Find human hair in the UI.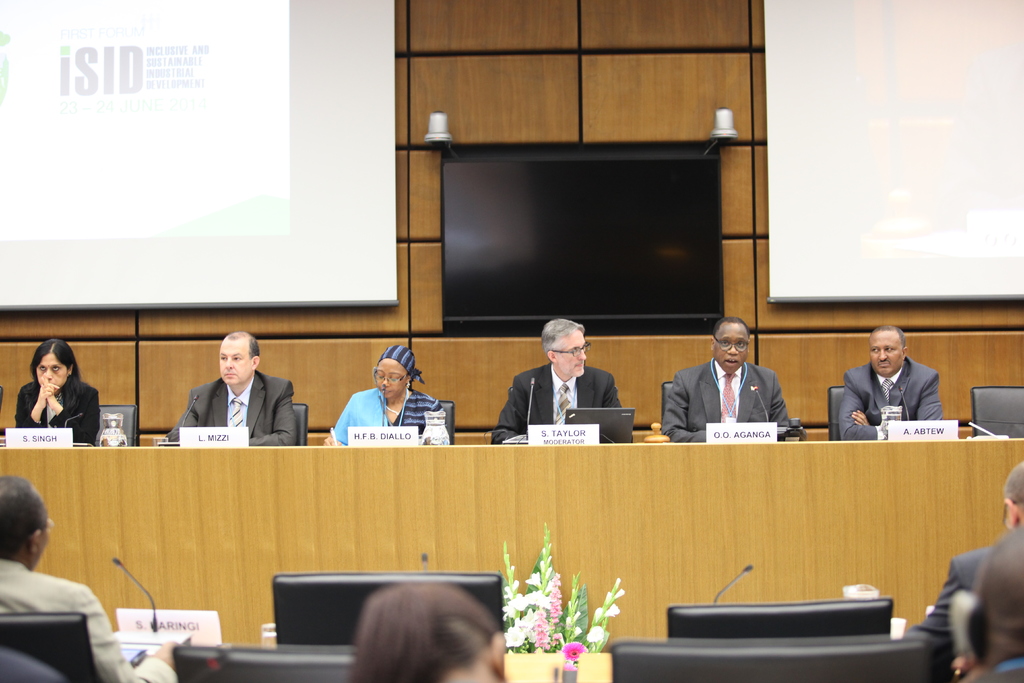
UI element at x1=0 y1=475 x2=56 y2=561.
